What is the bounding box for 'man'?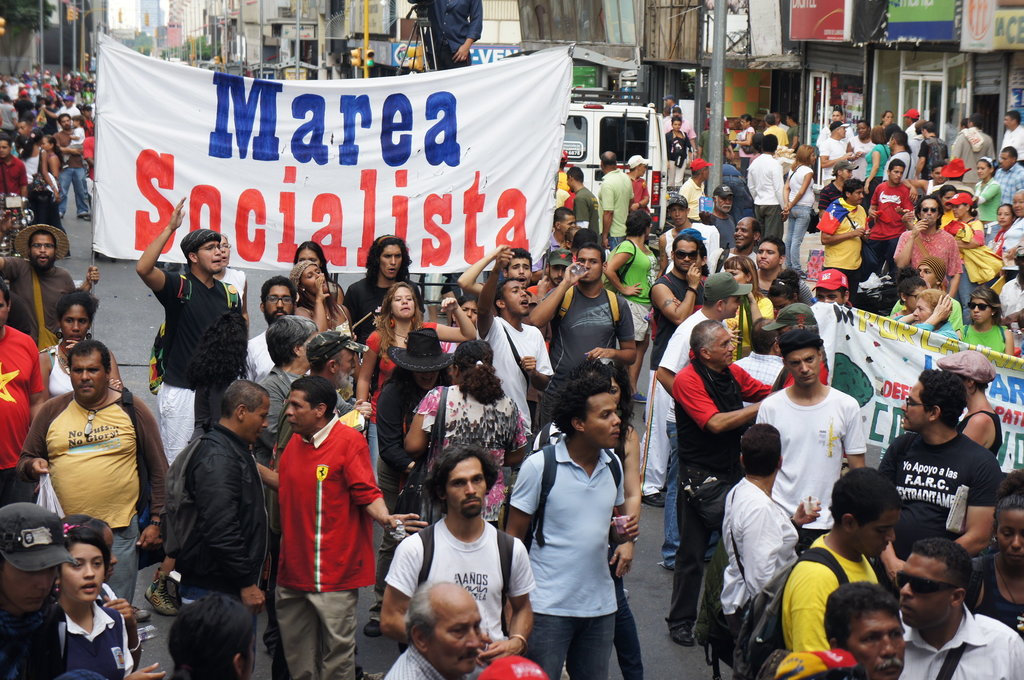
<bbox>991, 146, 1023, 206</bbox>.
